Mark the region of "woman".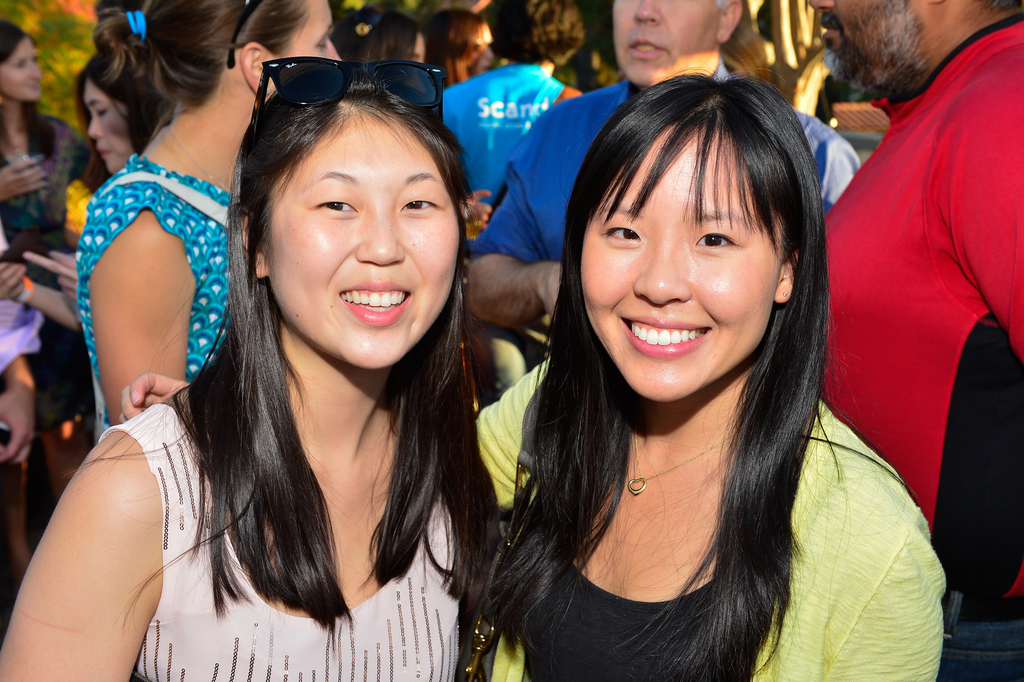
Region: (0, 17, 92, 246).
